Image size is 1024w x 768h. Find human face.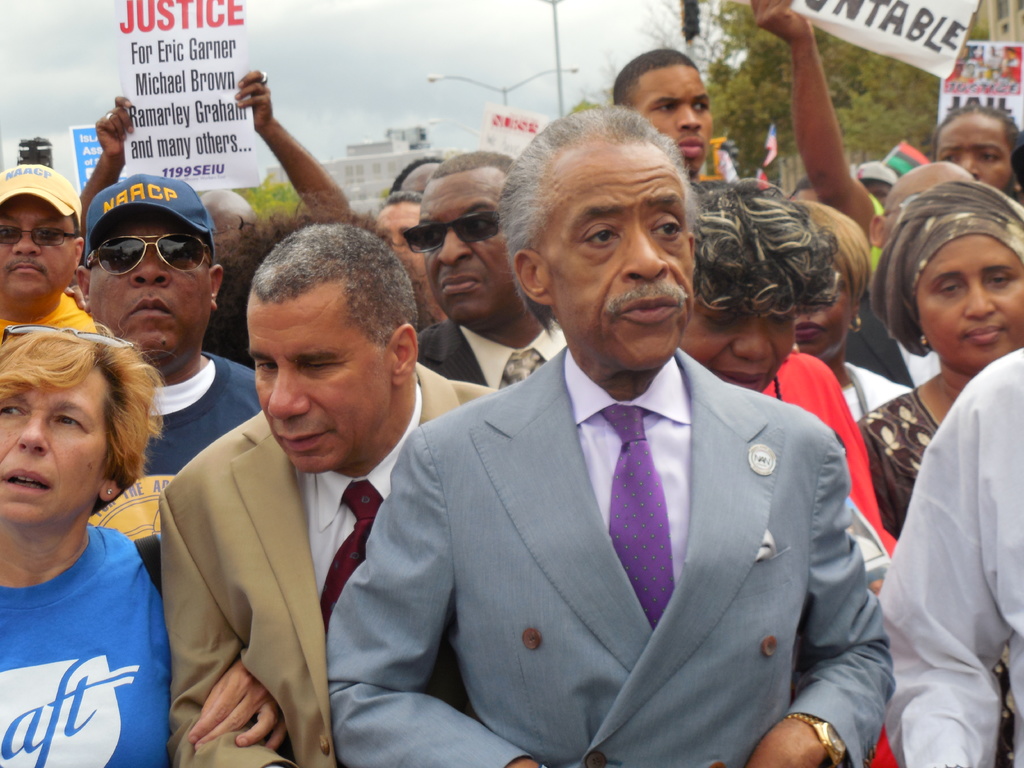
543/143/699/371.
